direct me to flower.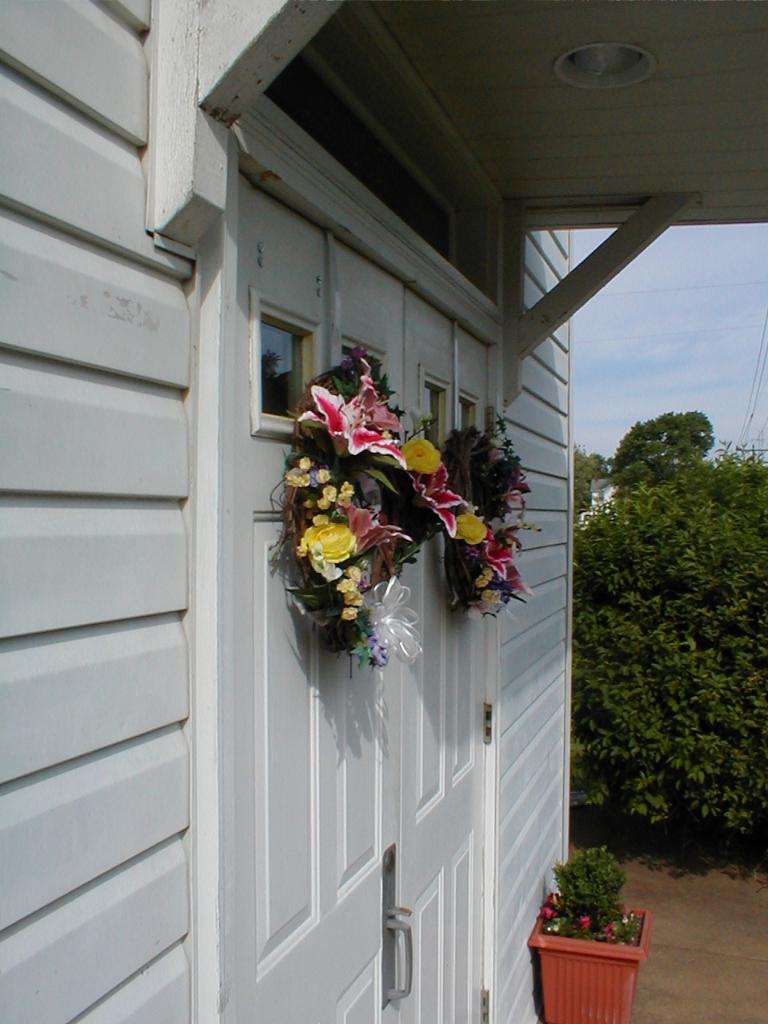
Direction: locate(318, 485, 334, 515).
